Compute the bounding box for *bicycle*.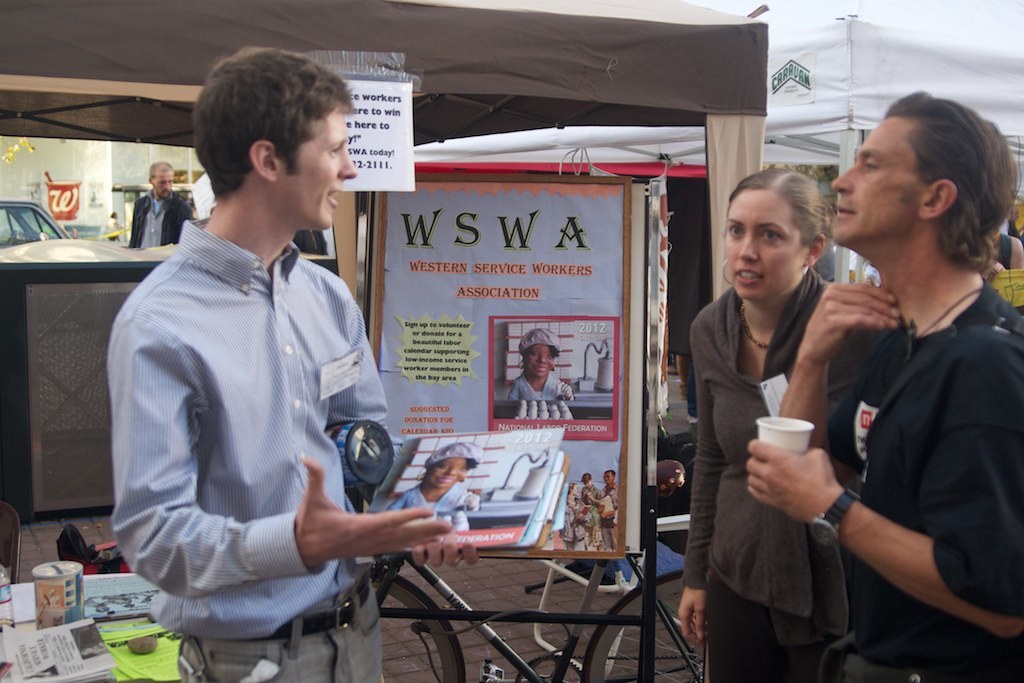
pyautogui.locateOnScreen(370, 551, 707, 682).
